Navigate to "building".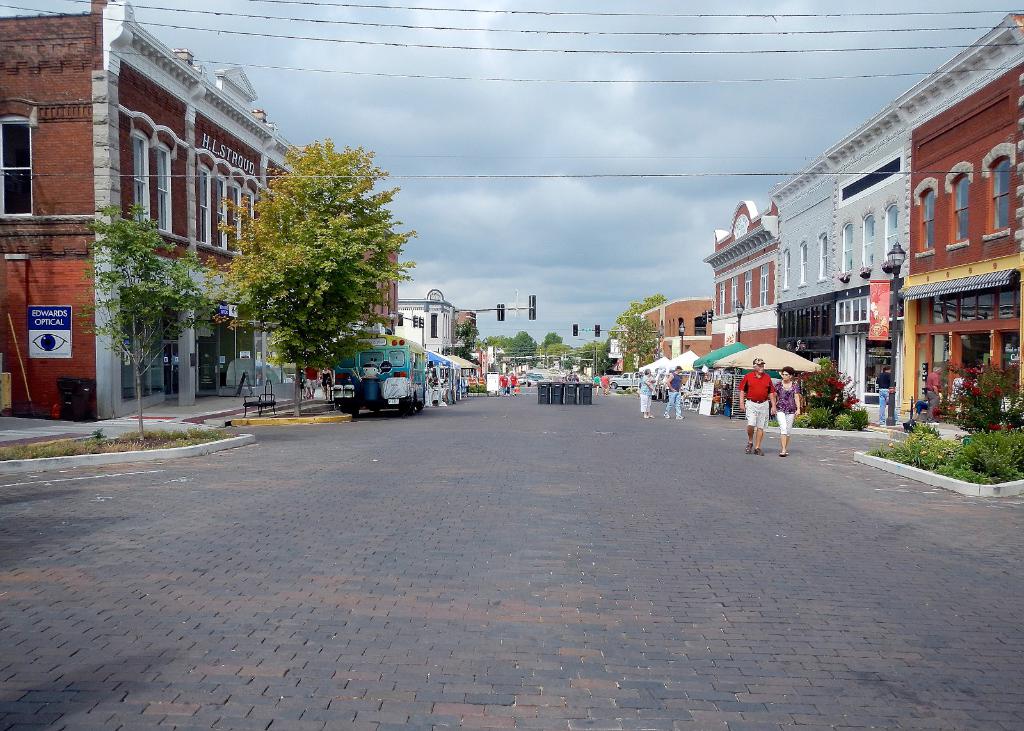
Navigation target: l=456, t=311, r=480, b=349.
